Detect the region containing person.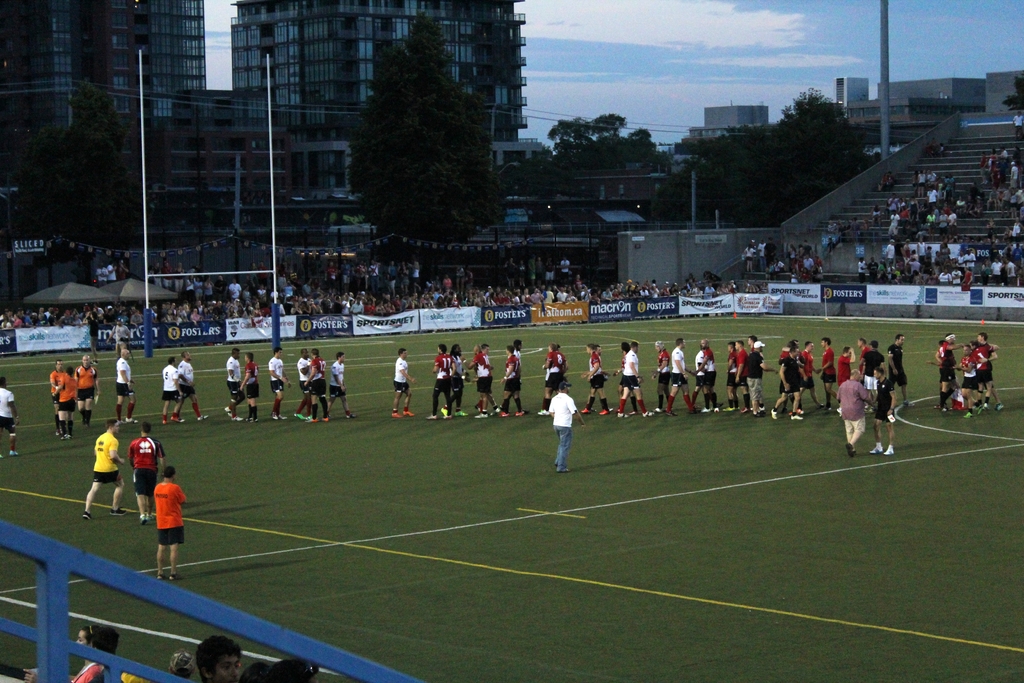
<bbox>0, 375, 20, 456</bbox>.
